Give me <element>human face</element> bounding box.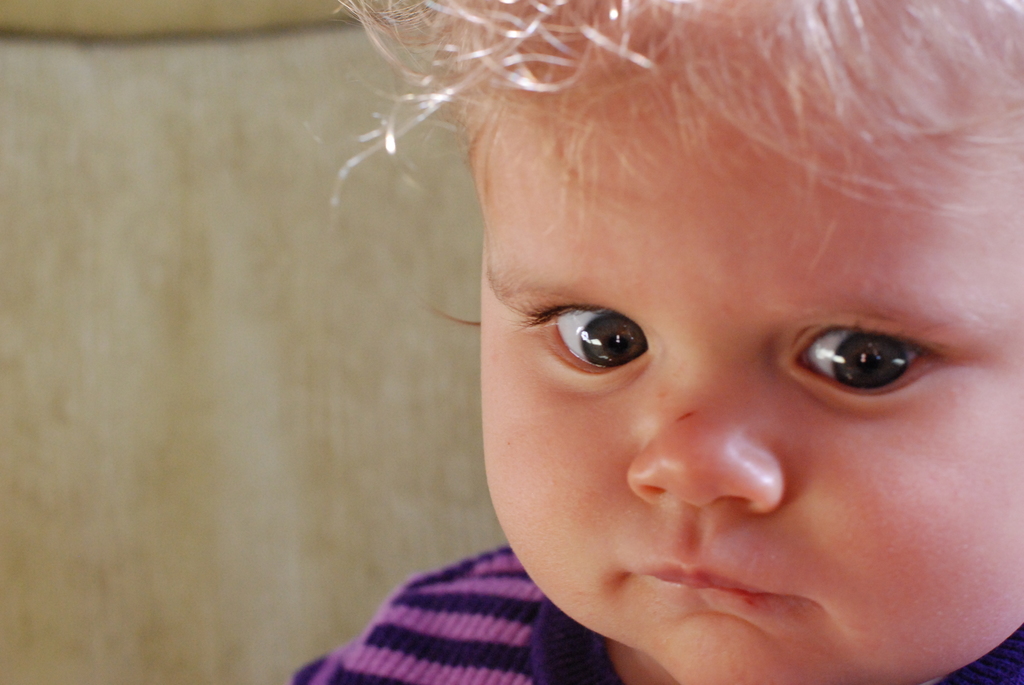
rect(479, 70, 1023, 684).
